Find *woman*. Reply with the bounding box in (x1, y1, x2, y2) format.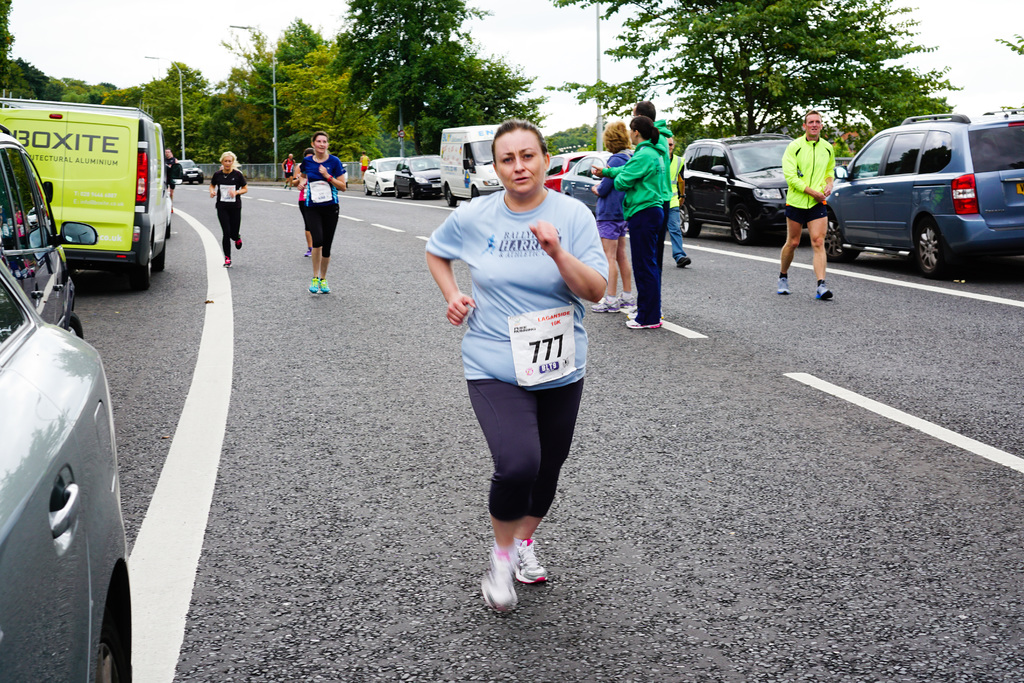
(299, 149, 314, 258).
